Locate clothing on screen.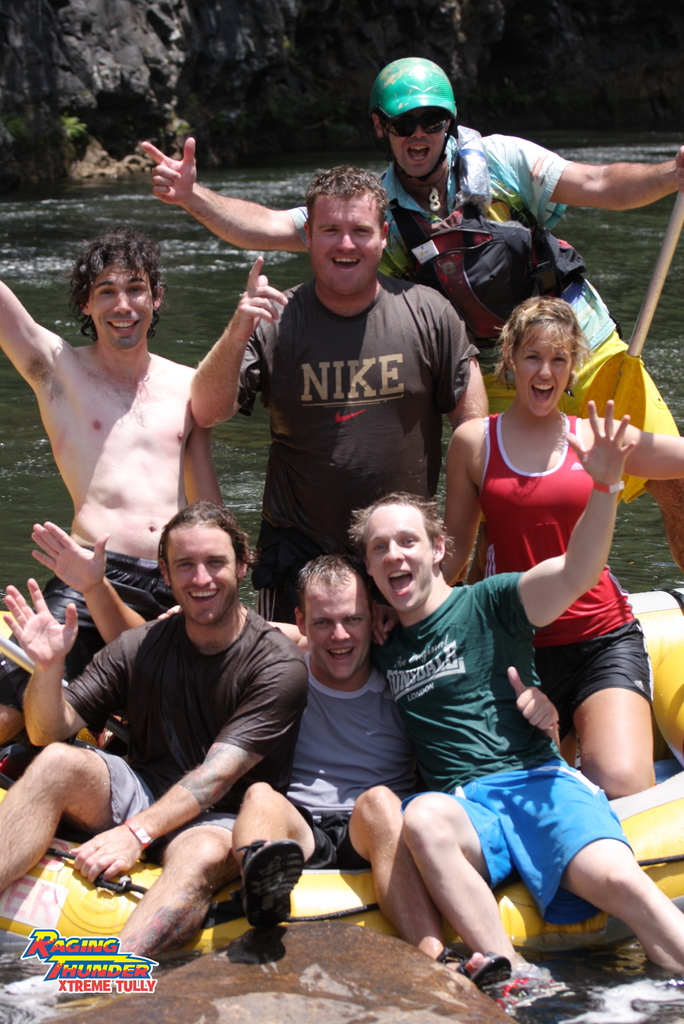
On screen at 69/601/318/850.
